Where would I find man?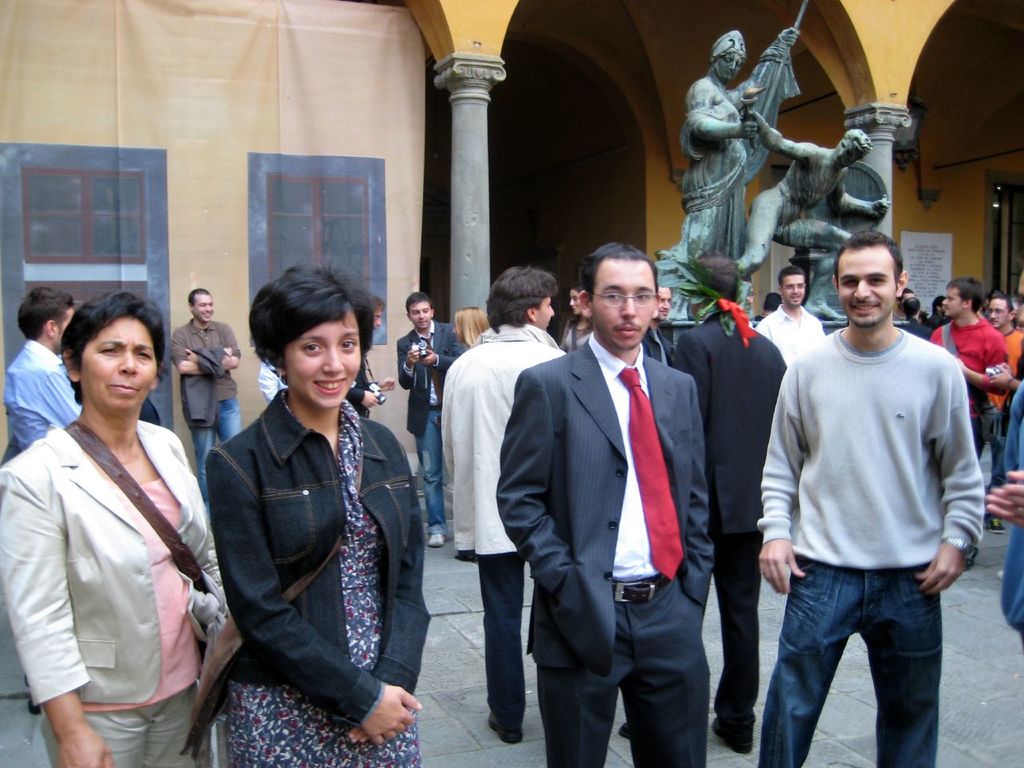
At 397, 290, 462, 546.
